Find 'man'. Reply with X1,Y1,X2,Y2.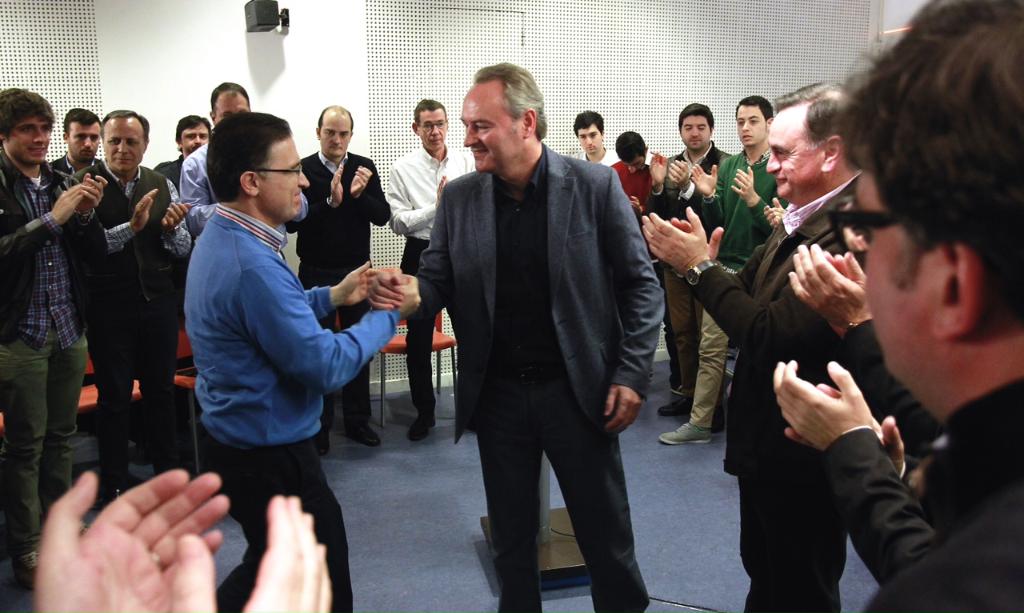
158,111,215,191.
